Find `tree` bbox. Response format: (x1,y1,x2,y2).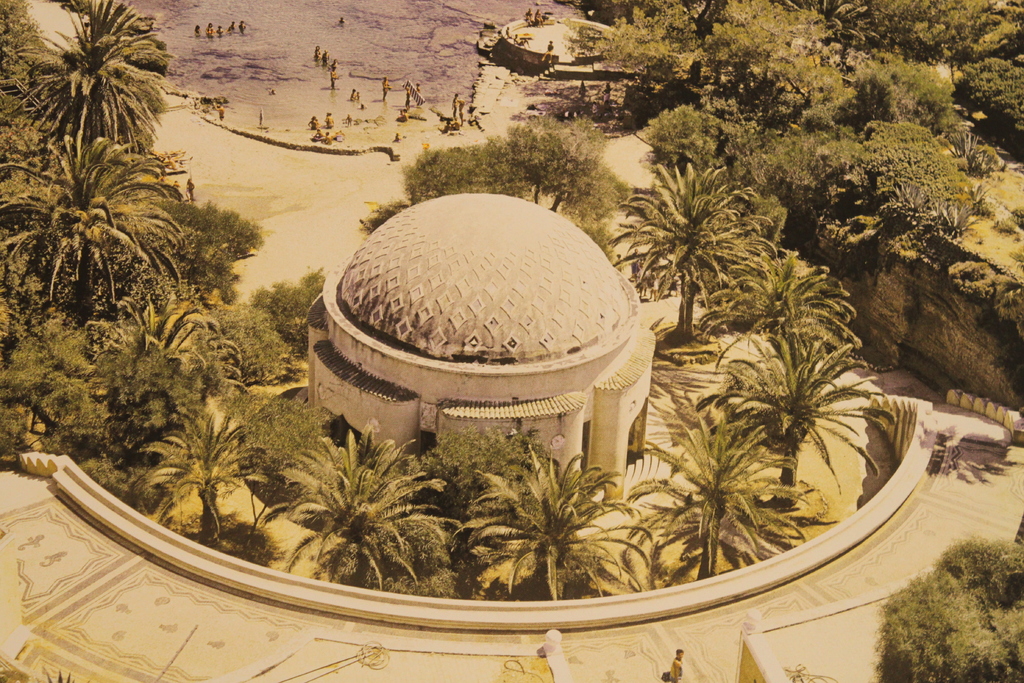
(263,422,460,589).
